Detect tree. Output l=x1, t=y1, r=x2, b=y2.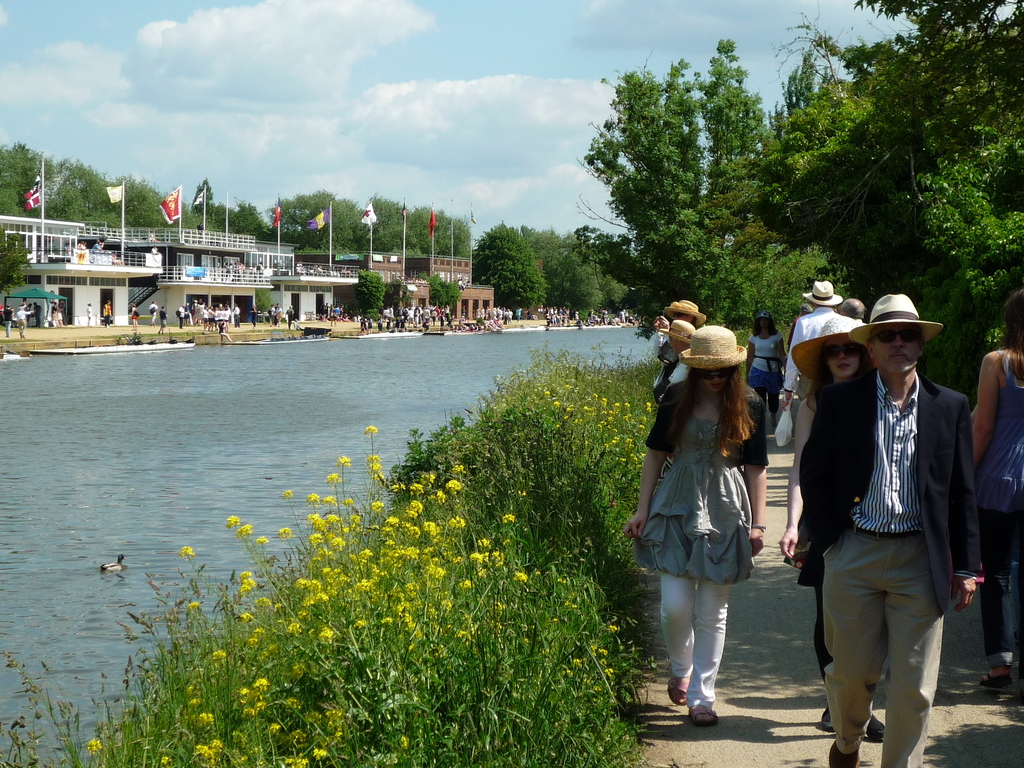
l=419, t=268, r=466, b=313.
